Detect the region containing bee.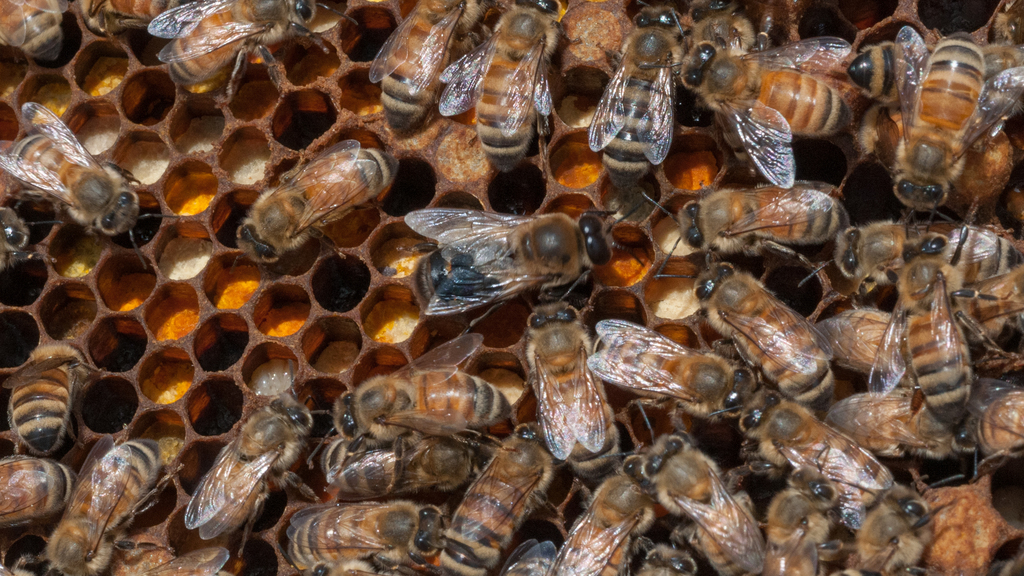
region(587, 313, 773, 440).
